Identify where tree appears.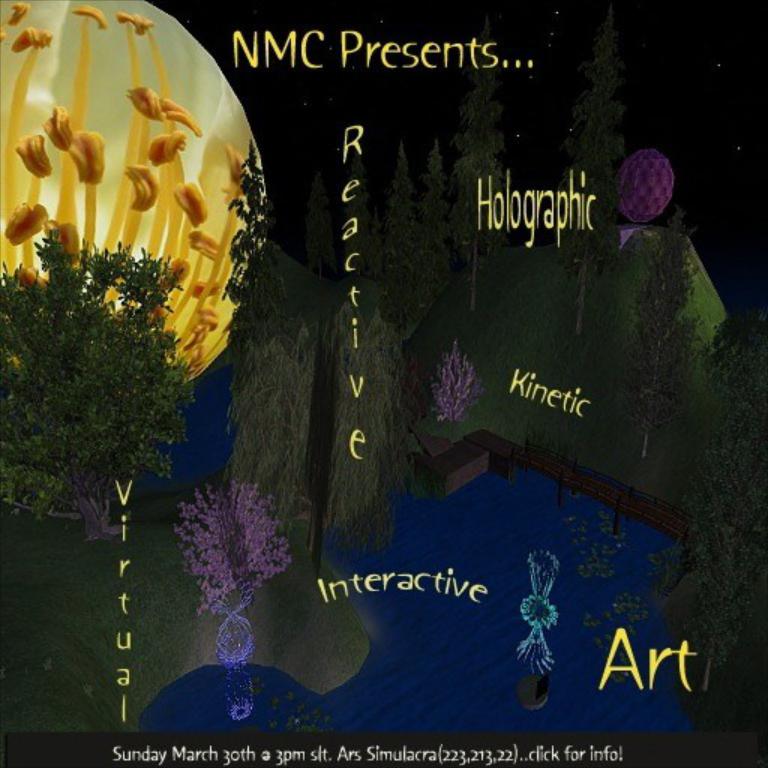
Appears at BBox(224, 309, 309, 620).
